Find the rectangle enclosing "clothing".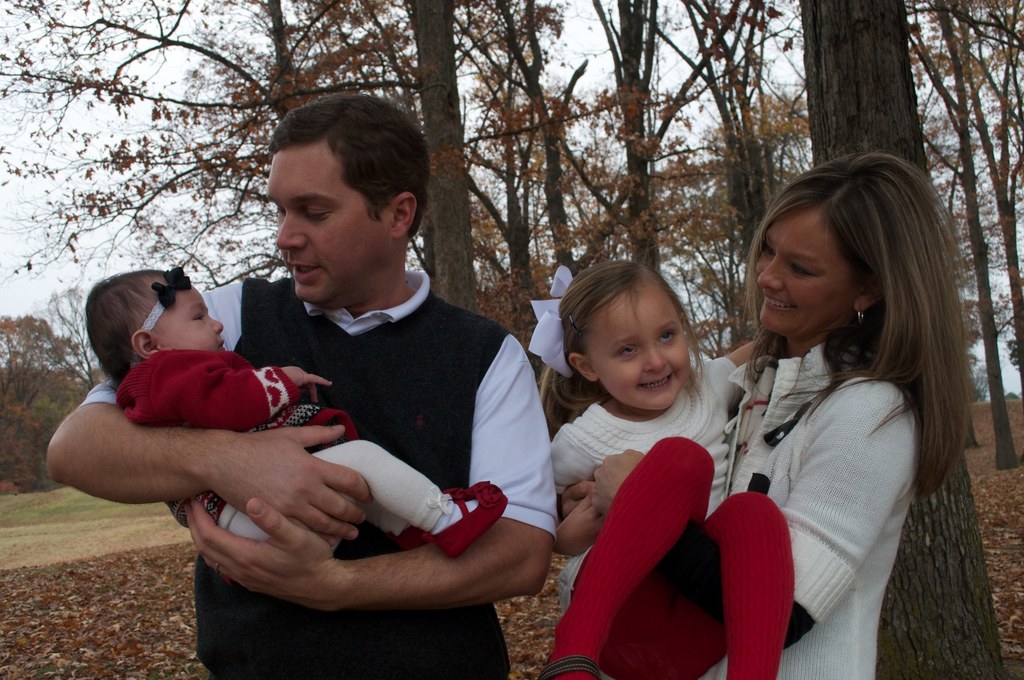
<box>119,346,449,560</box>.
